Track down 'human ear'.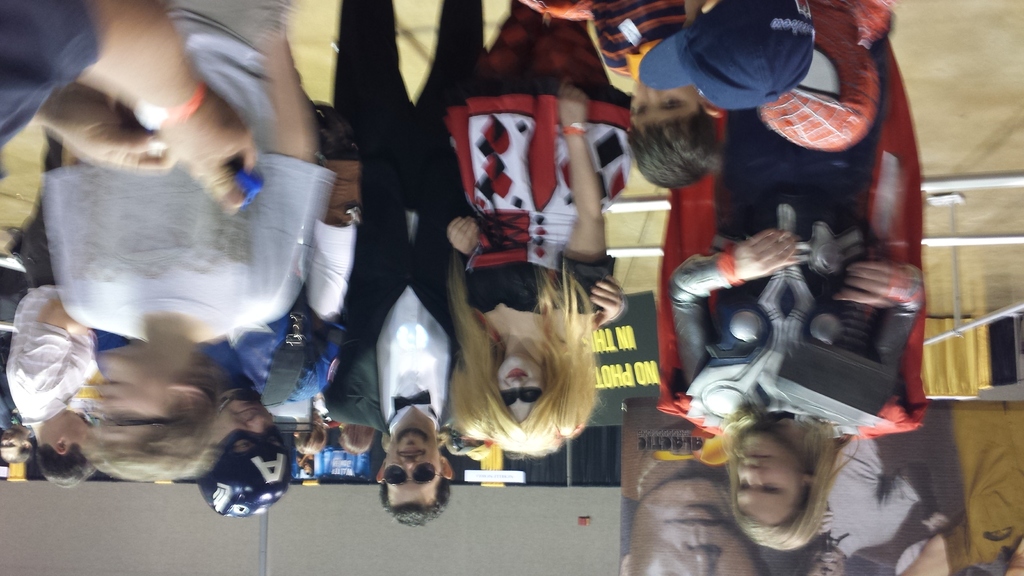
Tracked to (left=378, top=460, right=385, bottom=482).
